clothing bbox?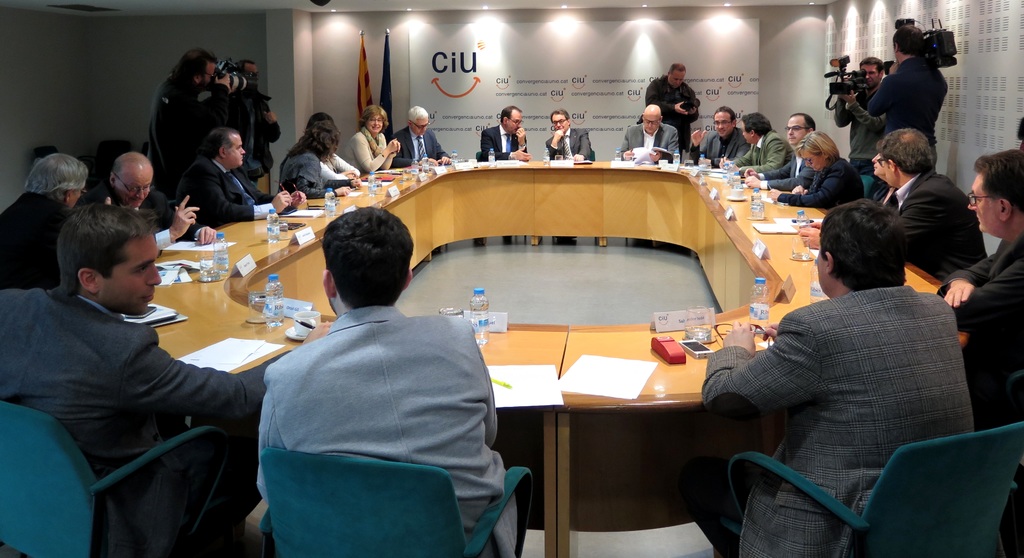
region(733, 129, 794, 173)
